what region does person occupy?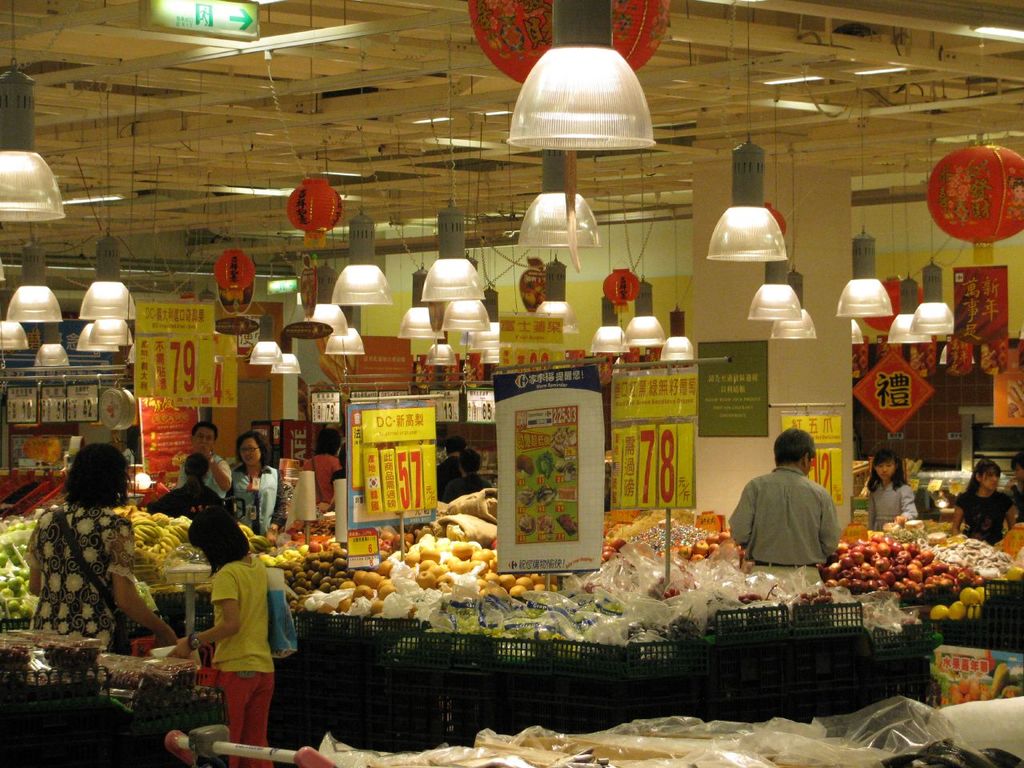
(left=431, top=436, right=471, bottom=502).
